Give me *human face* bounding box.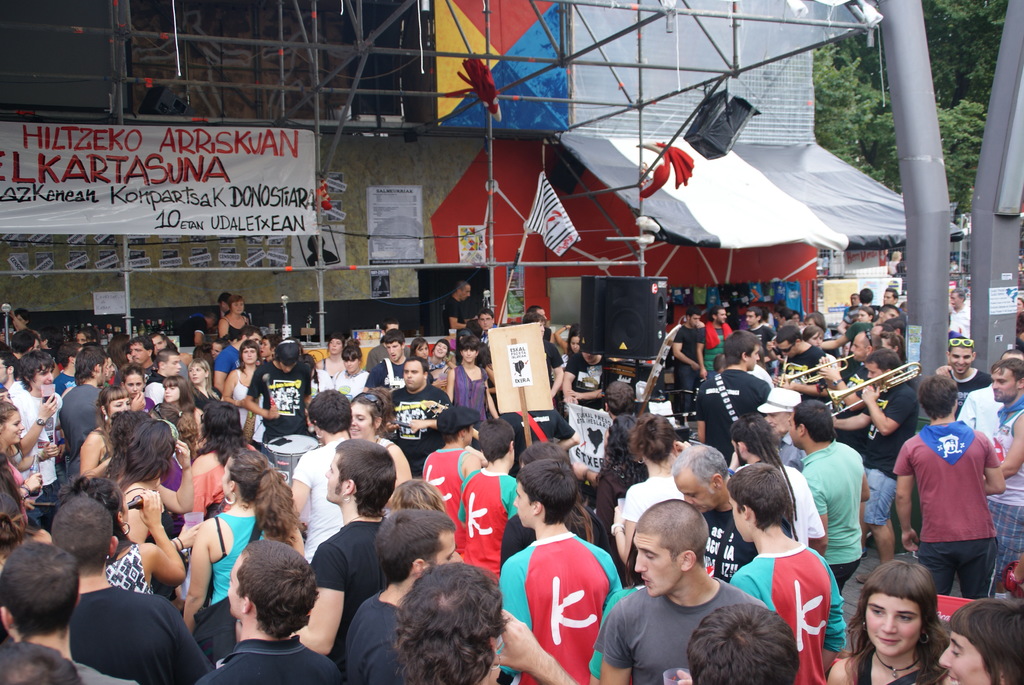
(730,499,746,545).
